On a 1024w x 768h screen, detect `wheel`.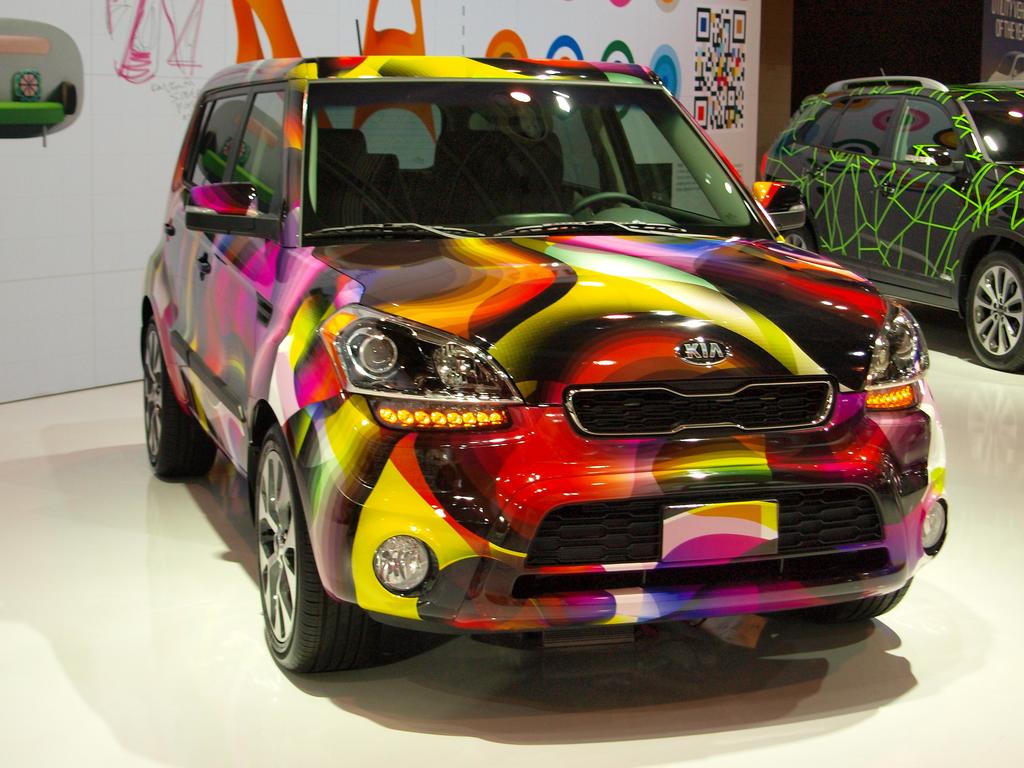
963,250,1023,371.
